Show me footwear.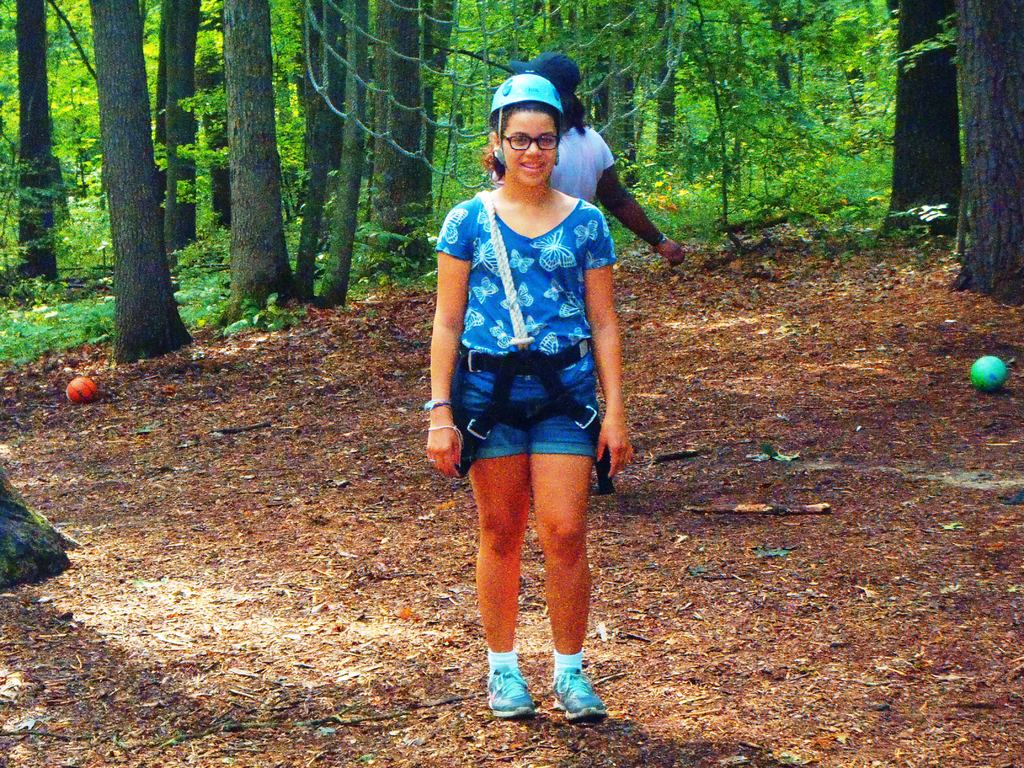
footwear is here: left=593, top=447, right=614, bottom=495.
